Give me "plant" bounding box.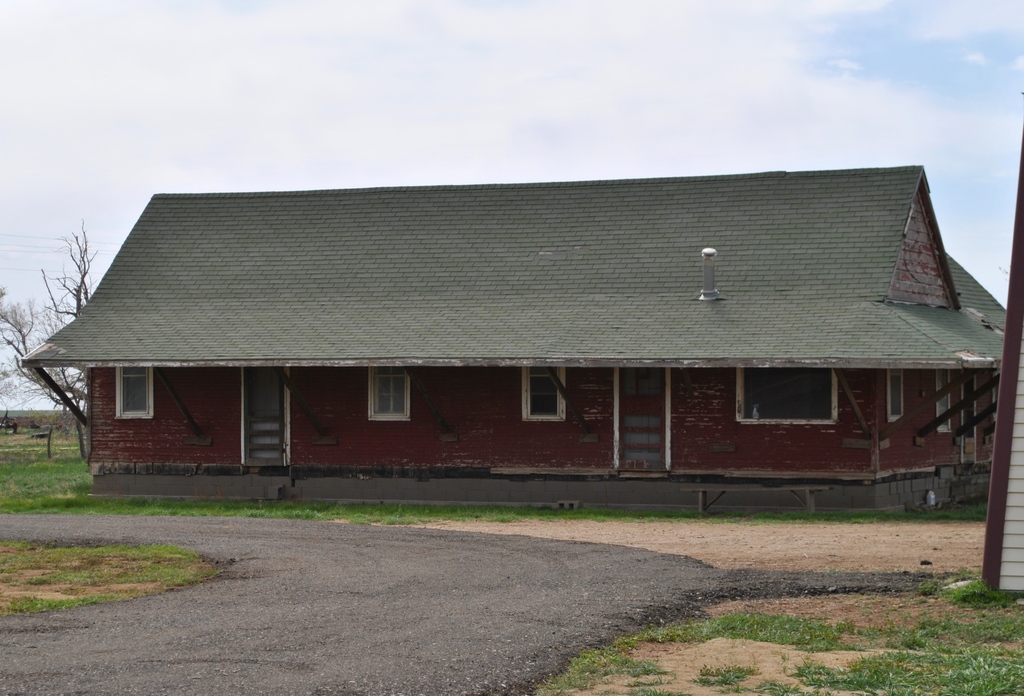
pyautogui.locateOnScreen(755, 672, 819, 695).
